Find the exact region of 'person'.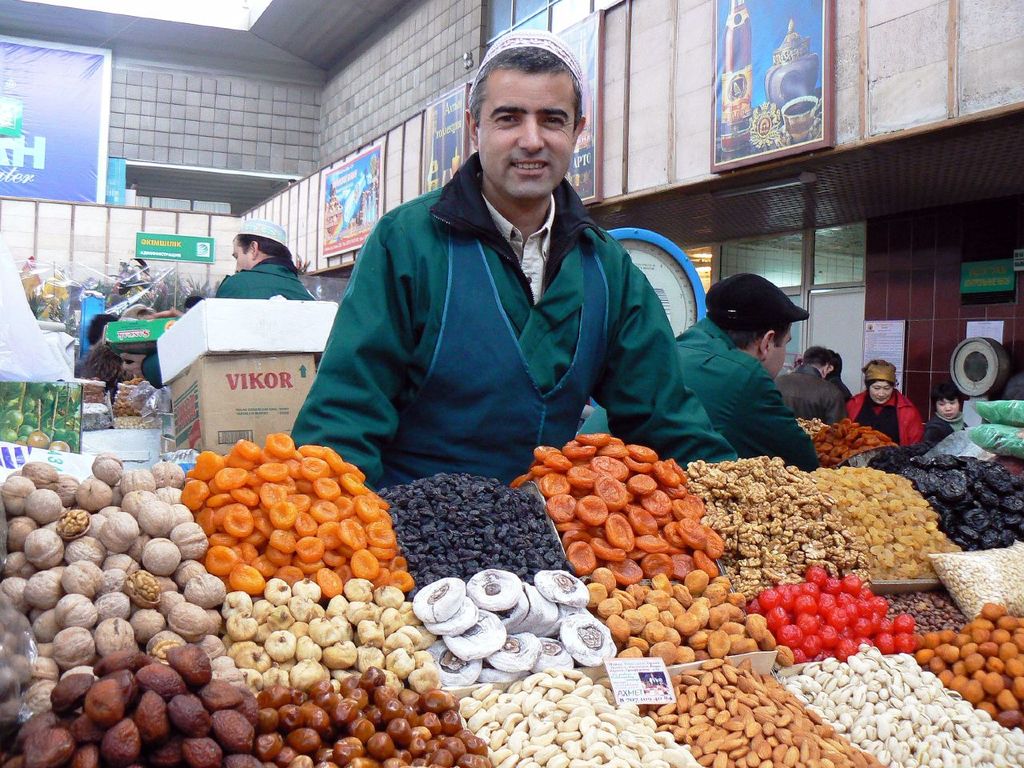
Exact region: x1=835 y1=370 x2=913 y2=454.
